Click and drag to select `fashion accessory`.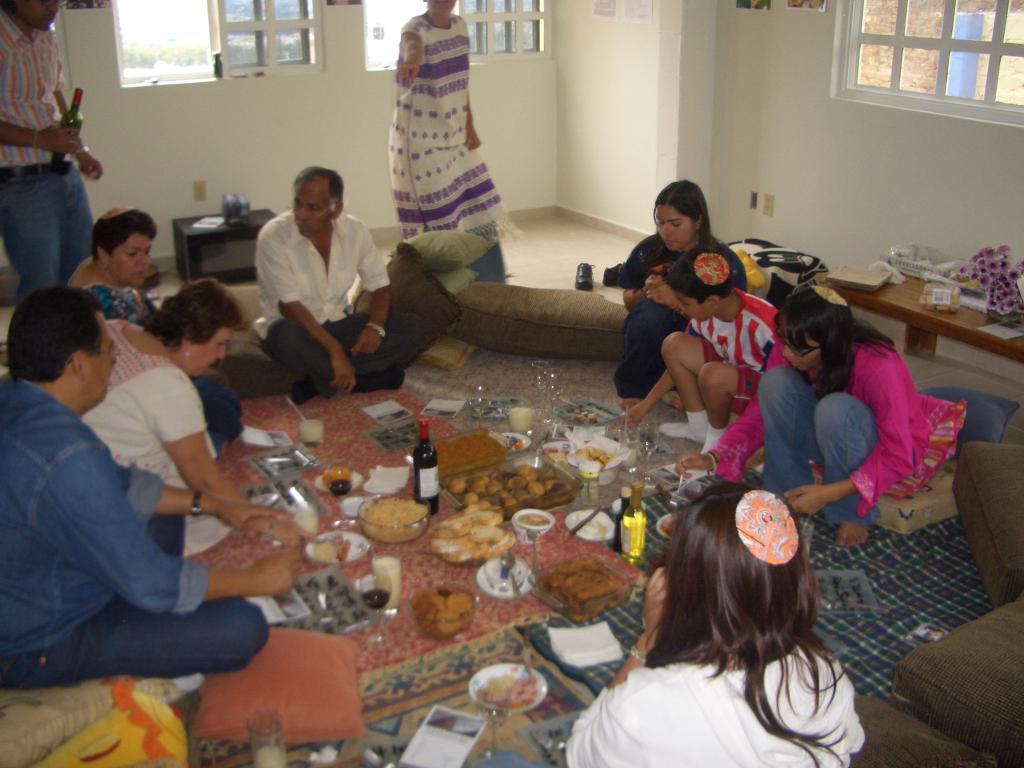
Selection: crop(93, 260, 120, 290).
